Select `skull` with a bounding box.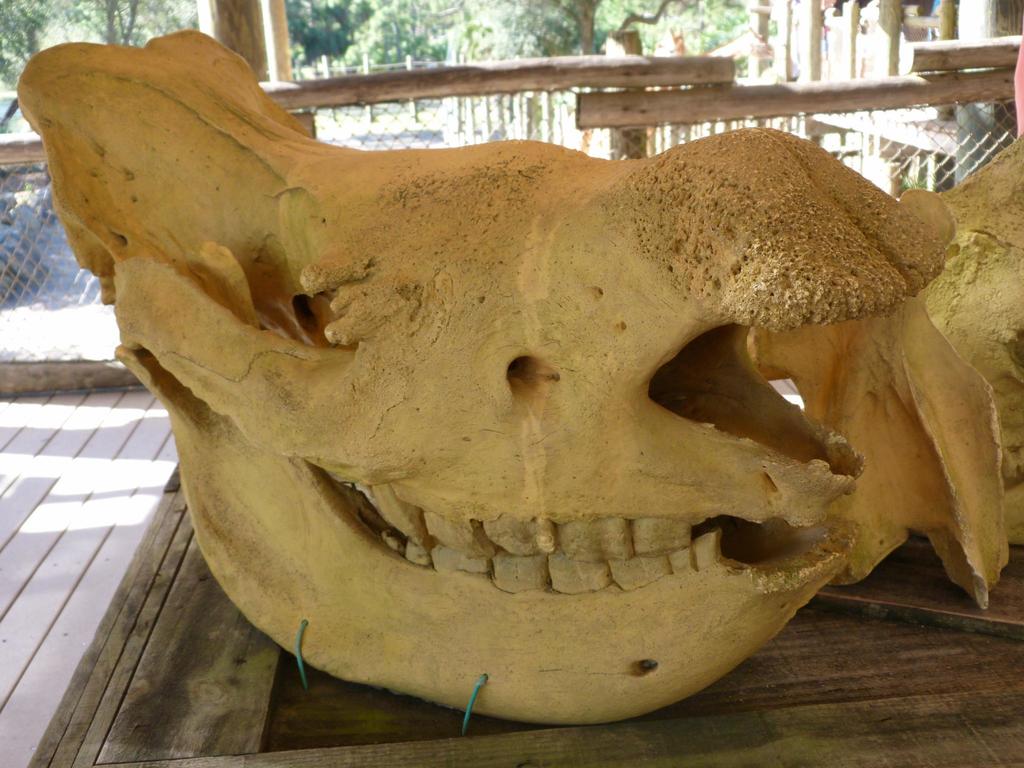
x1=15, y1=29, x2=1010, y2=726.
